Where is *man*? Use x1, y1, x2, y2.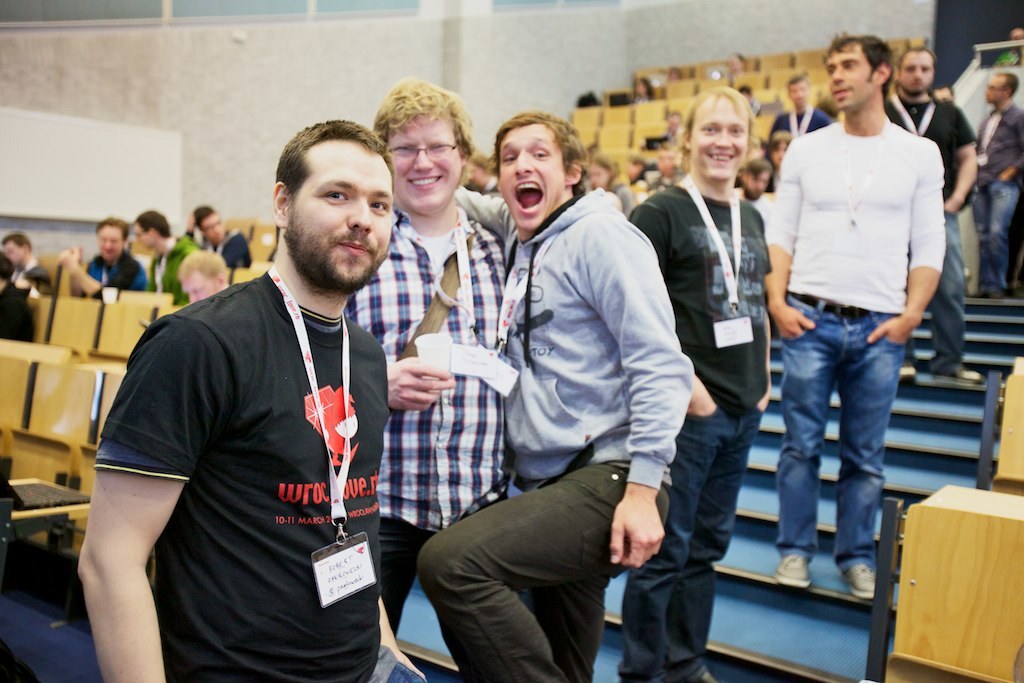
54, 214, 150, 311.
